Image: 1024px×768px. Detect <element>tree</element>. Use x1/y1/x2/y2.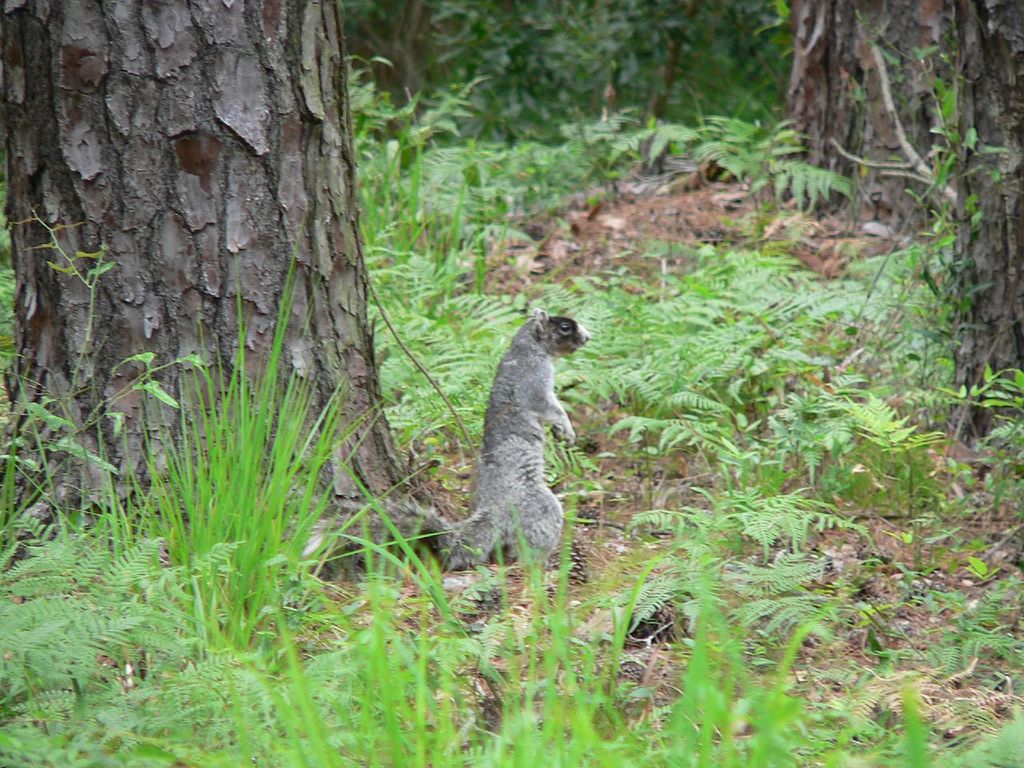
784/0/954/224.
